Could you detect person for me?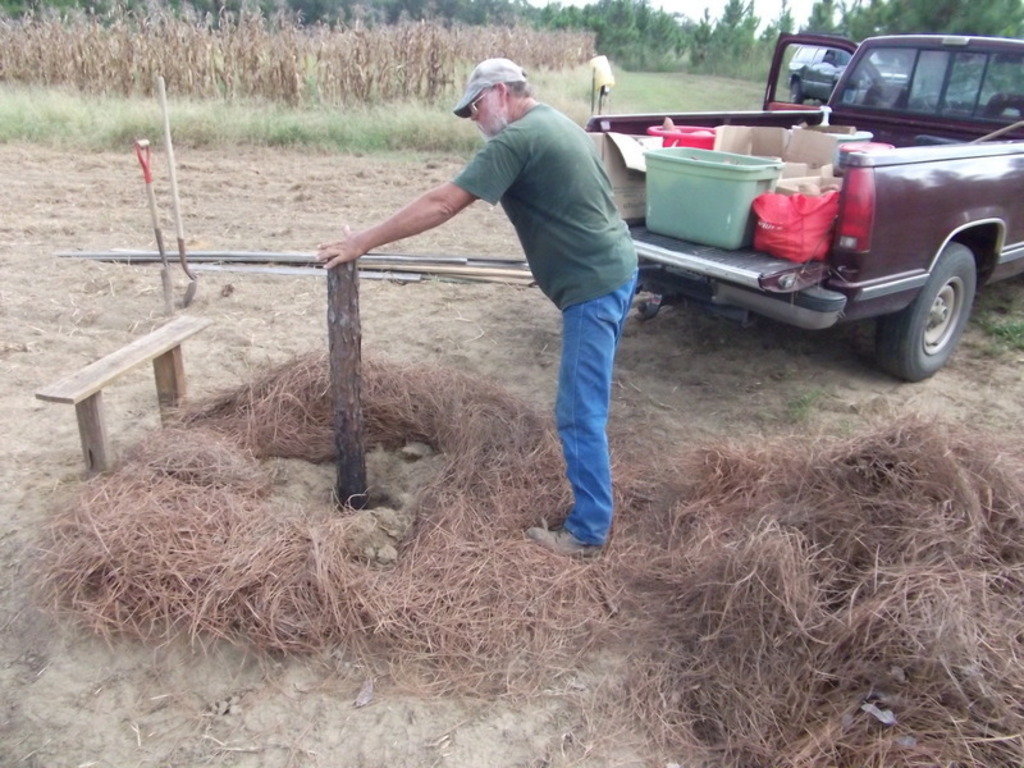
Detection result: pyautogui.locateOnScreen(316, 77, 637, 556).
